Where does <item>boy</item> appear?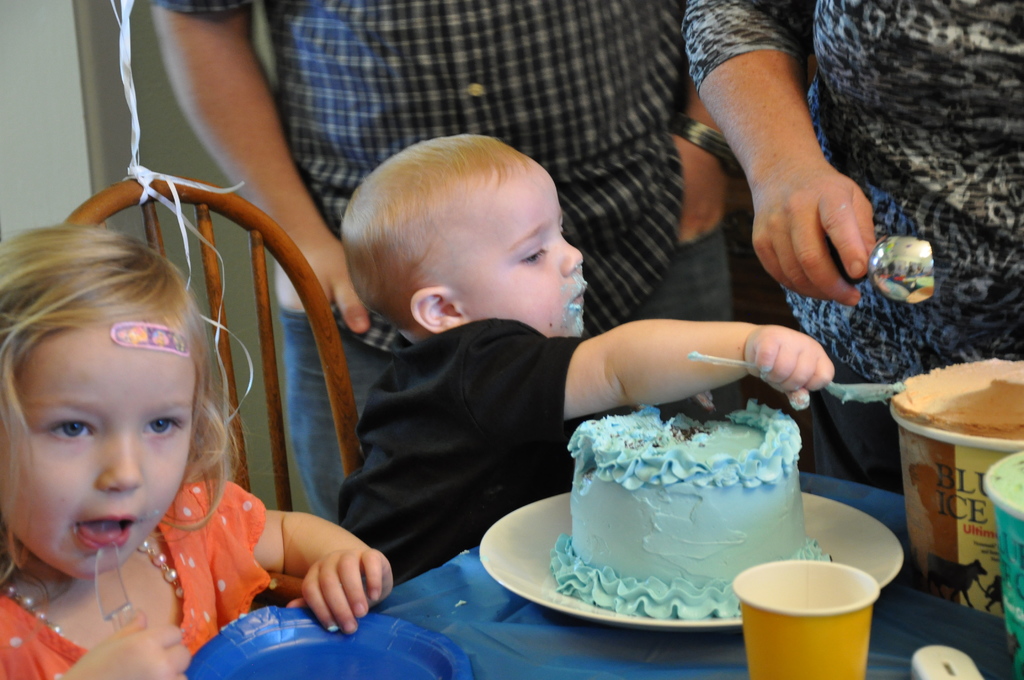
Appears at rect(336, 133, 842, 588).
